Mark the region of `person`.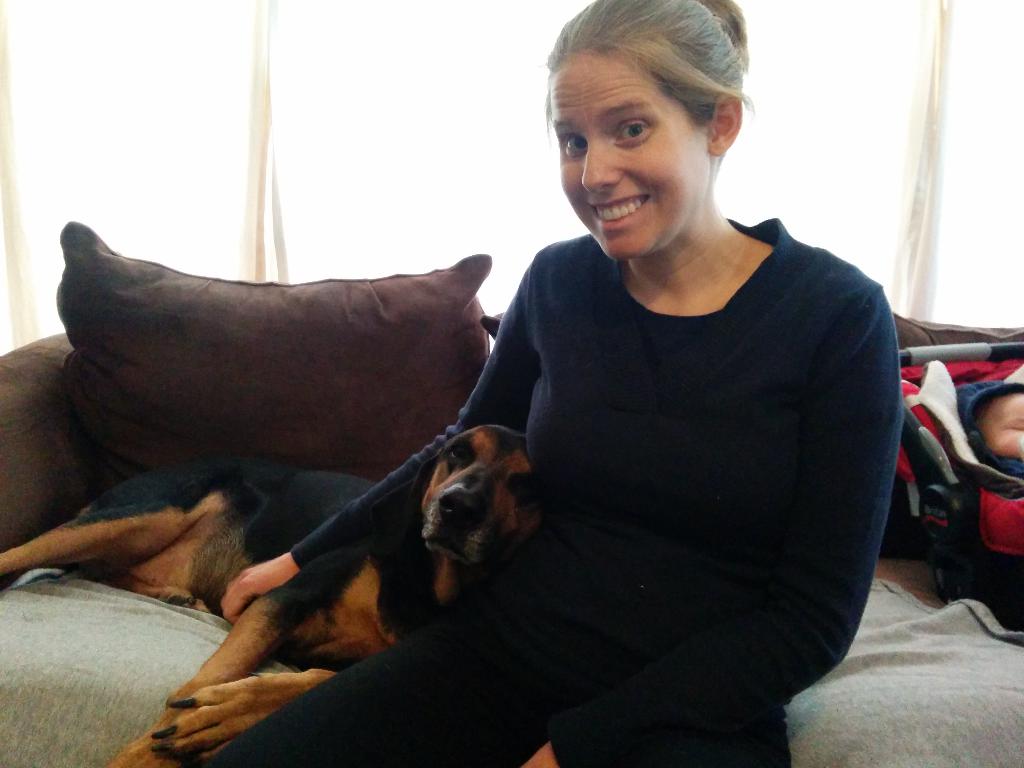
Region: crop(164, 95, 869, 752).
